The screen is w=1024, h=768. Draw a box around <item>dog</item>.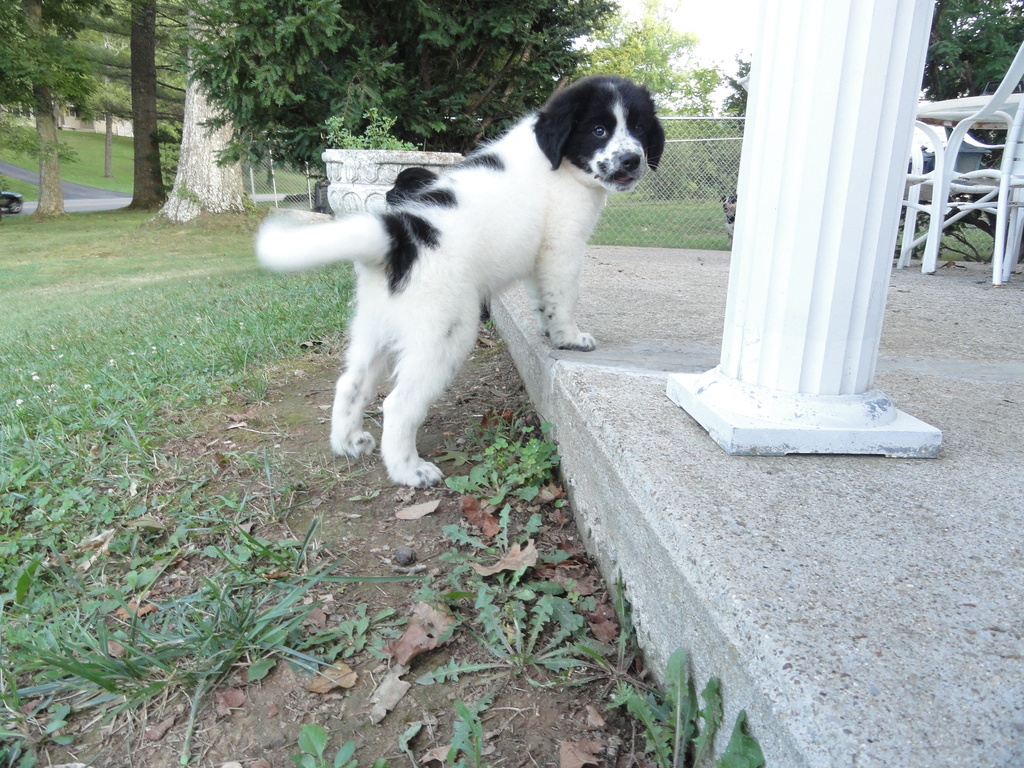
717/195/737/239.
